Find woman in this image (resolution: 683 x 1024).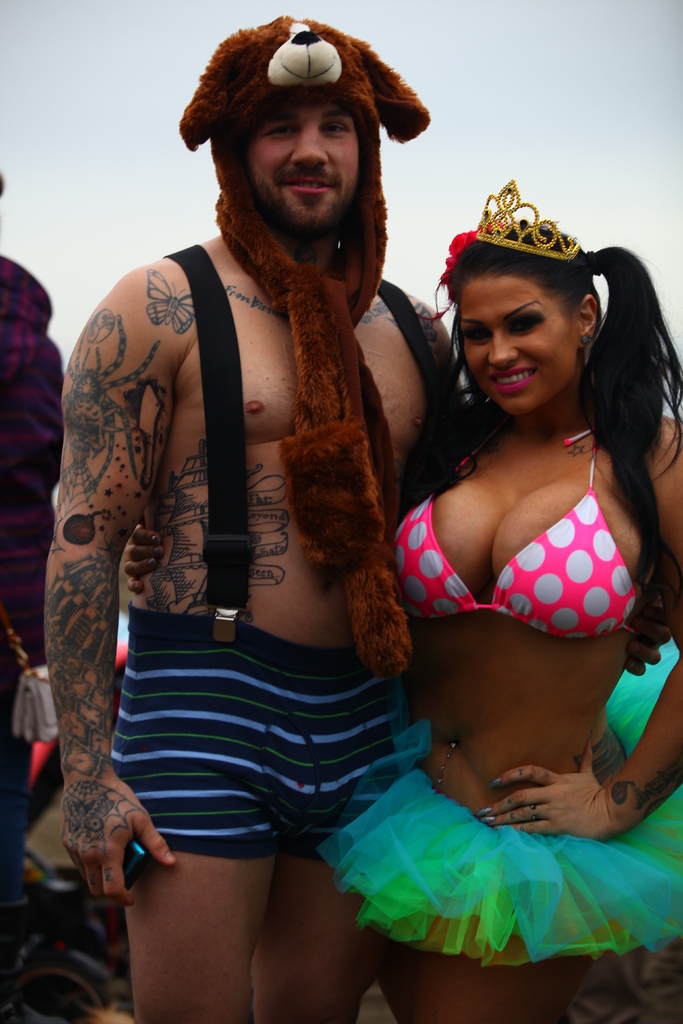
box=[315, 179, 682, 1023].
